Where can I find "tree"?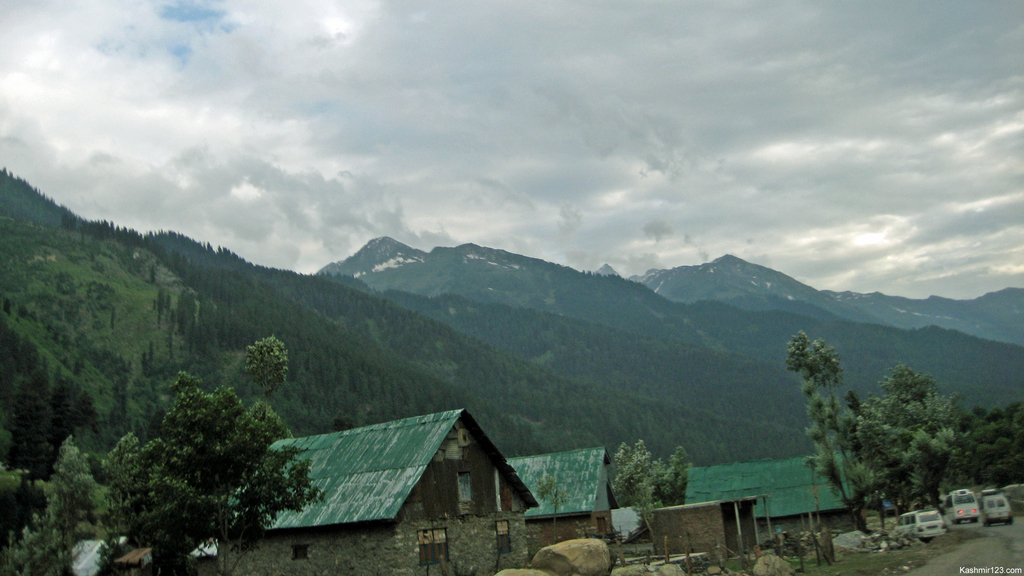
You can find it at (left=799, top=377, right=852, bottom=514).
